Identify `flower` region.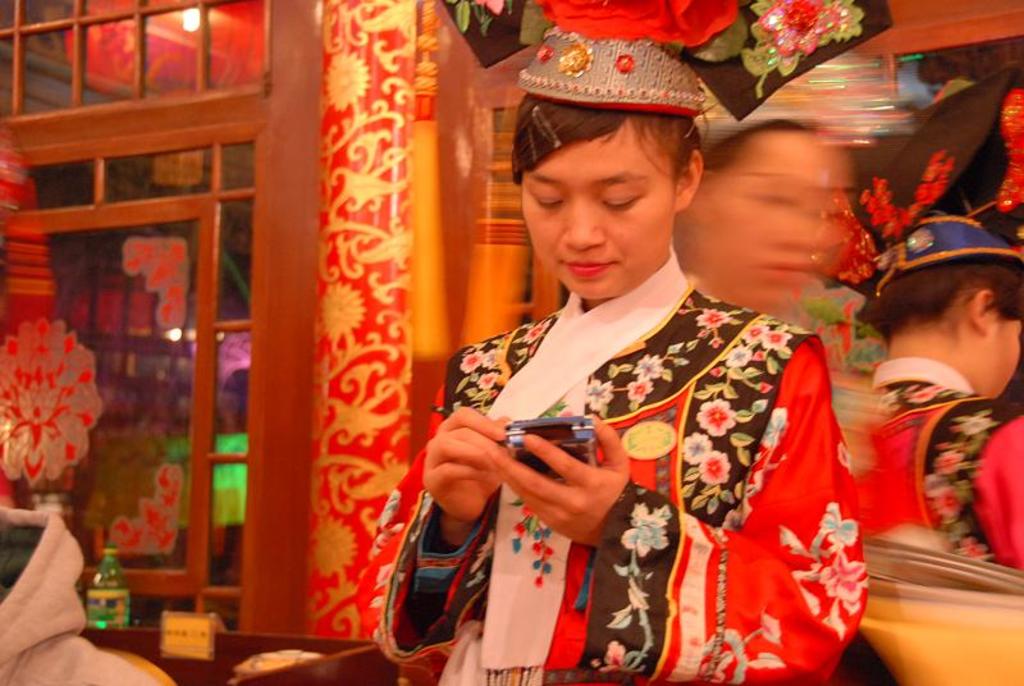
Region: <region>462, 348, 483, 372</region>.
